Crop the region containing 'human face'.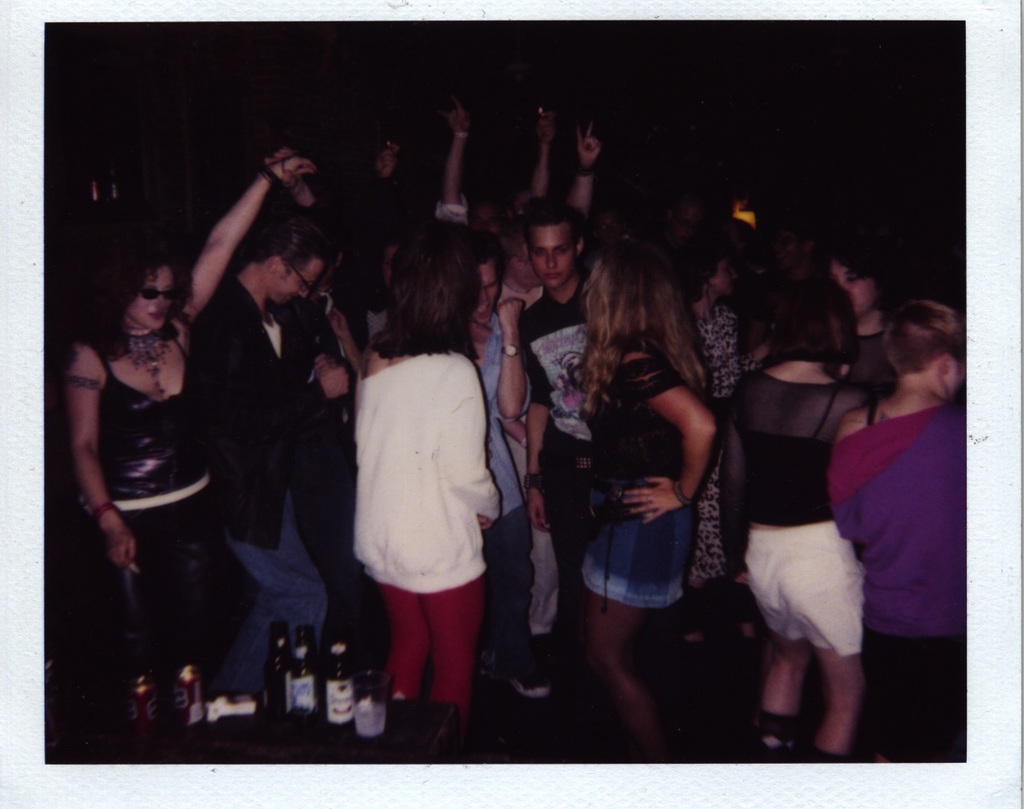
Crop region: box=[137, 267, 172, 328].
